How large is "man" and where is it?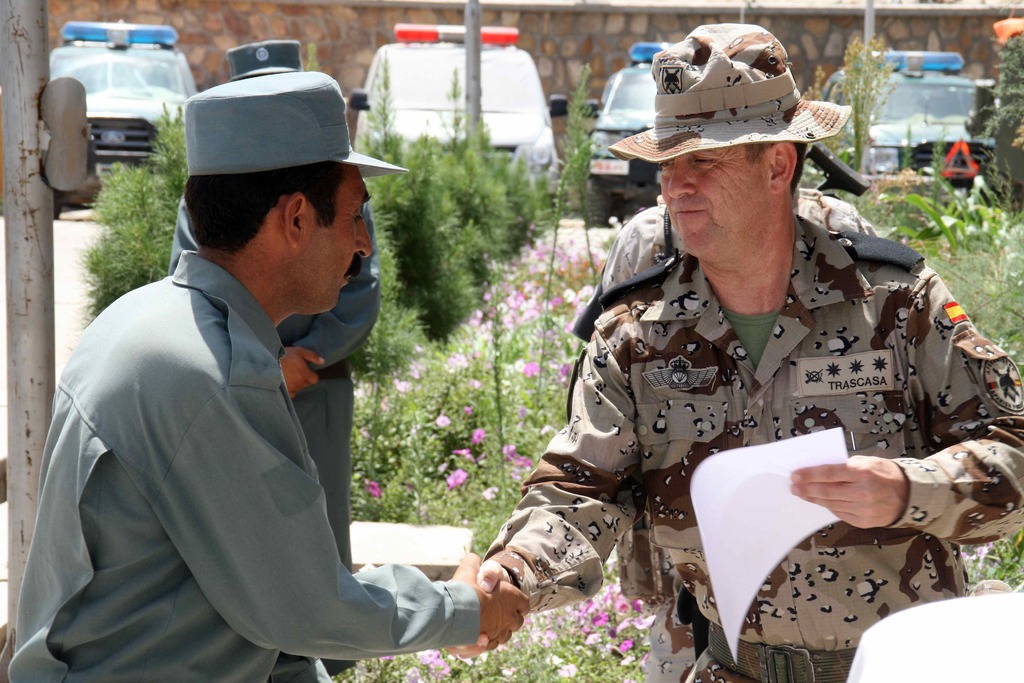
Bounding box: x1=444, y1=15, x2=1023, y2=682.
